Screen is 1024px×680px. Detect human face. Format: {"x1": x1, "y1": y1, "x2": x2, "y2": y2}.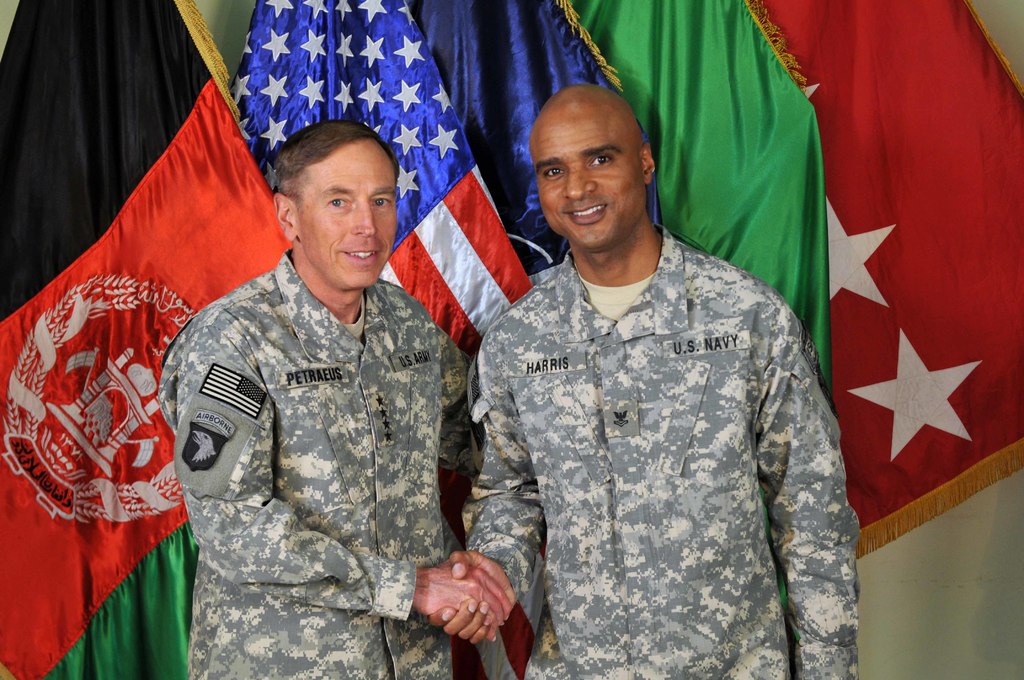
{"x1": 298, "y1": 140, "x2": 401, "y2": 298}.
